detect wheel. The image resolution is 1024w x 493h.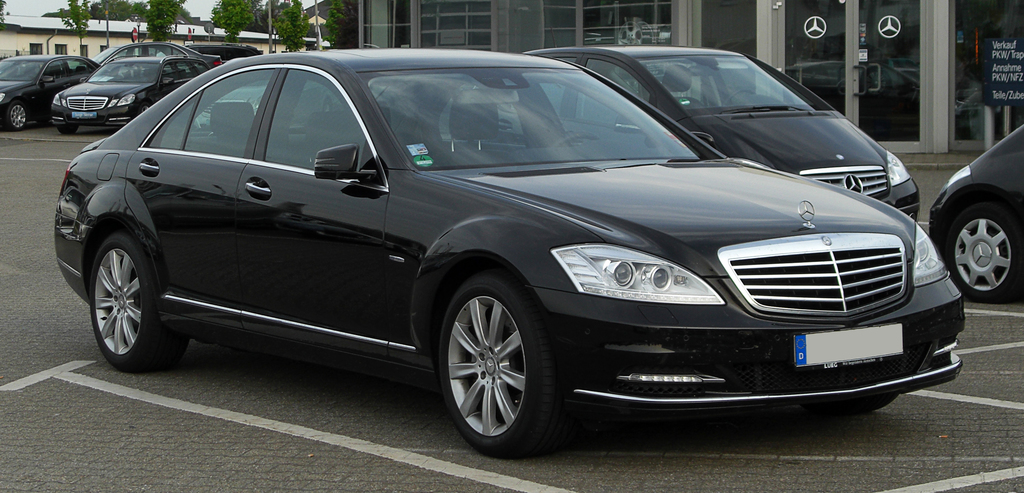
l=431, t=267, r=556, b=442.
